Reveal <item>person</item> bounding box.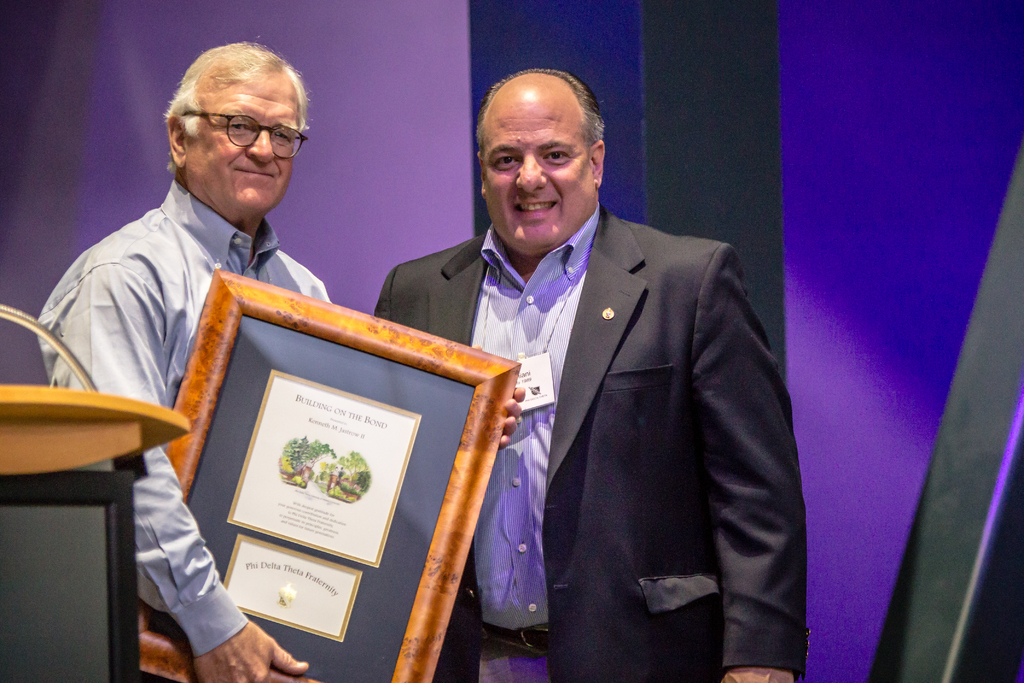
Revealed: select_region(36, 40, 529, 682).
